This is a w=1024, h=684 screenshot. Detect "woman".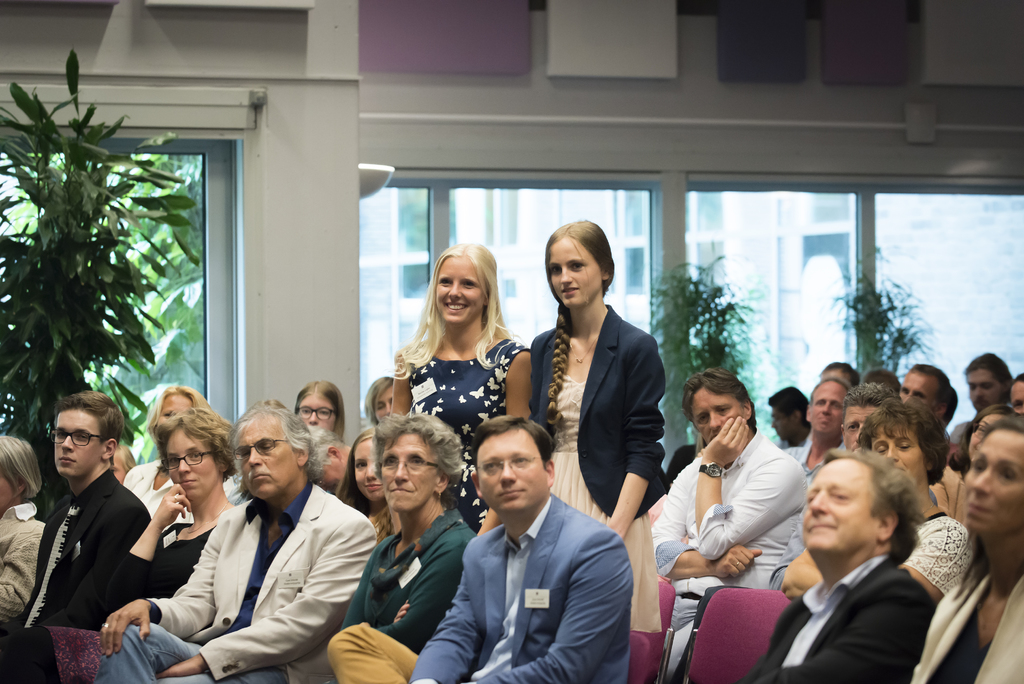
locate(283, 379, 348, 443).
